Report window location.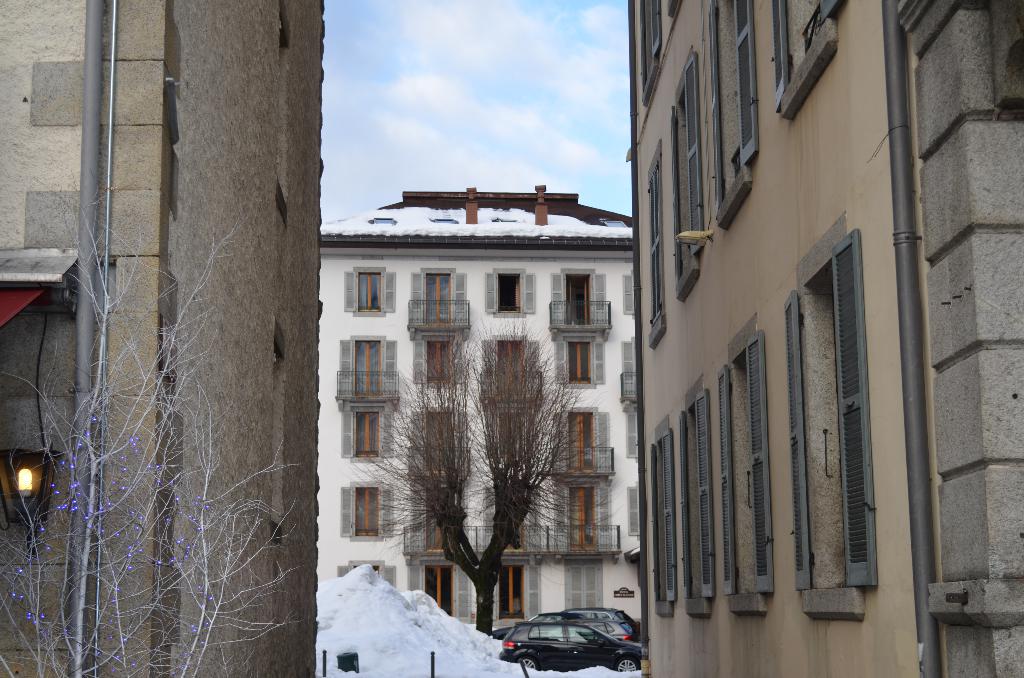
Report: left=650, top=130, right=661, bottom=341.
